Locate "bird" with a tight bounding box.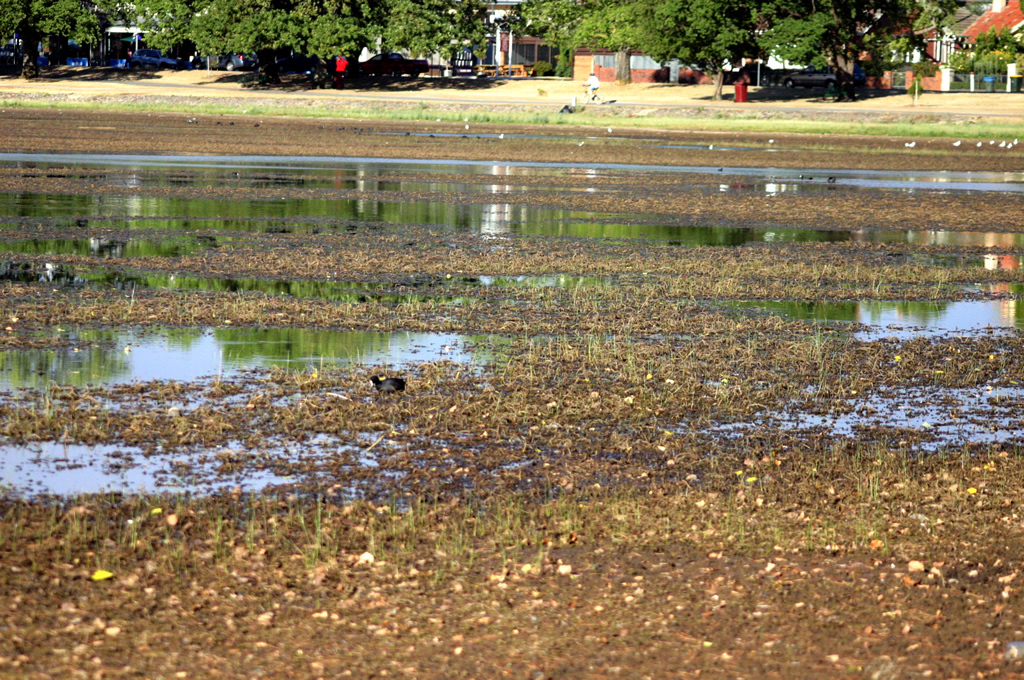
[438,119,448,126].
